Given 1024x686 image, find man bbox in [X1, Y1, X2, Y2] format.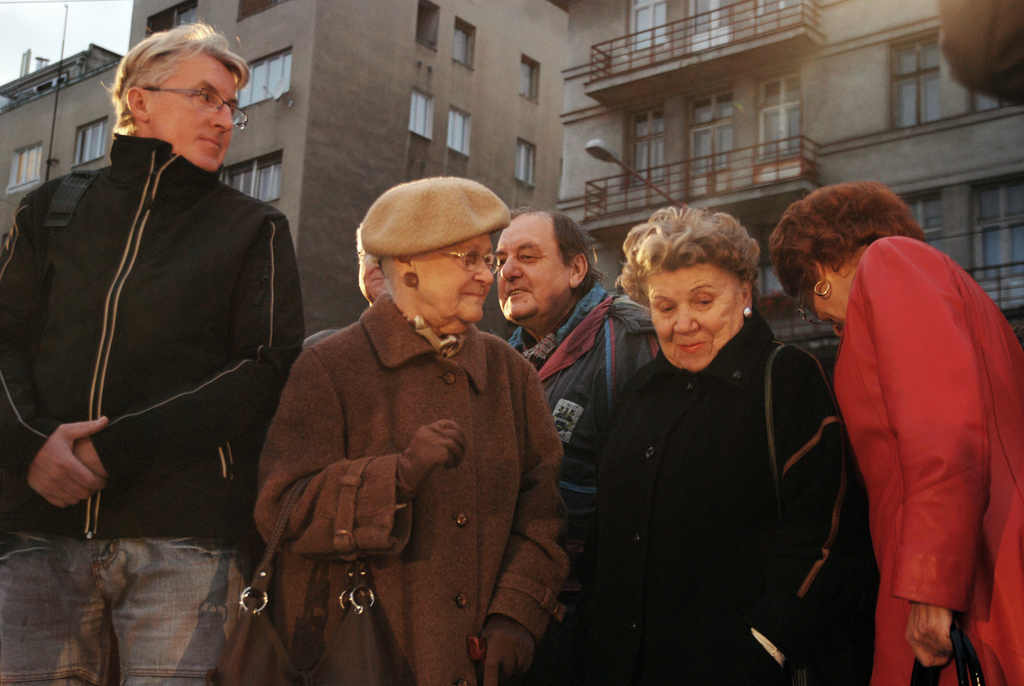
[24, 10, 305, 653].
